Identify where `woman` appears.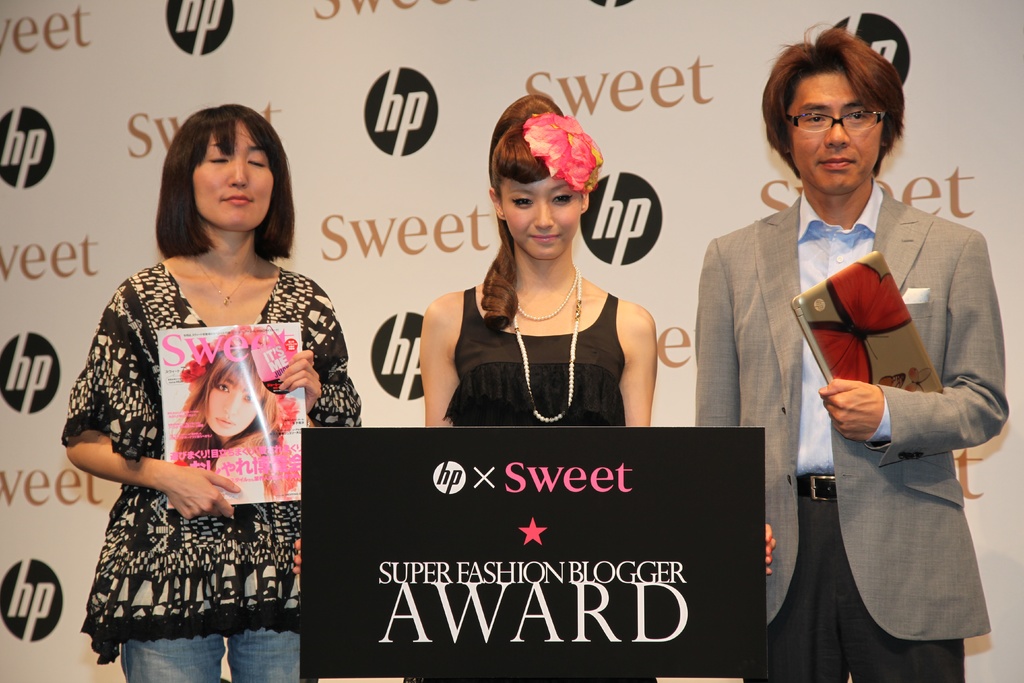
Appears at box(174, 318, 298, 506).
